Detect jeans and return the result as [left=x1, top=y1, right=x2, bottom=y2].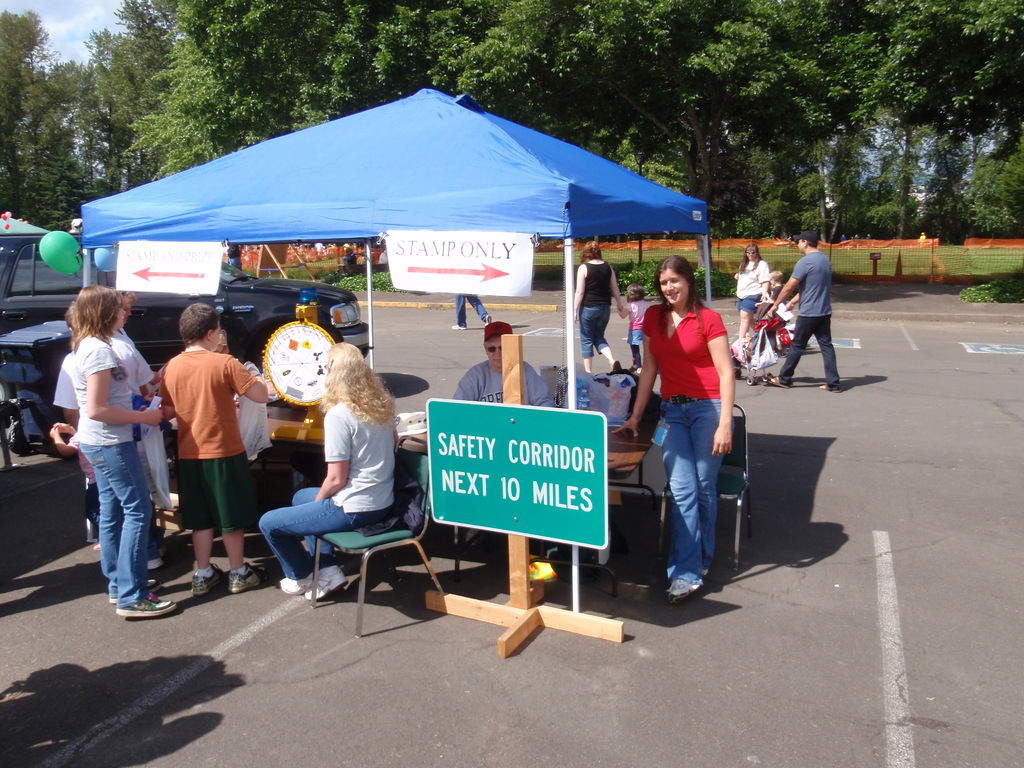
[left=740, top=288, right=762, bottom=316].
